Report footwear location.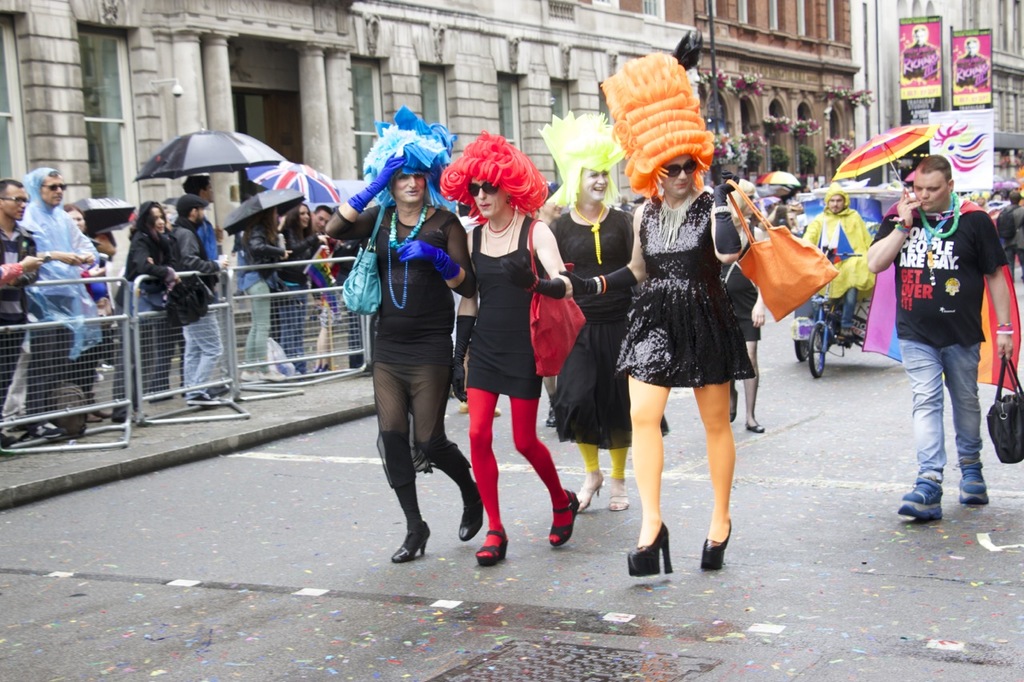
Report: (206, 383, 229, 396).
